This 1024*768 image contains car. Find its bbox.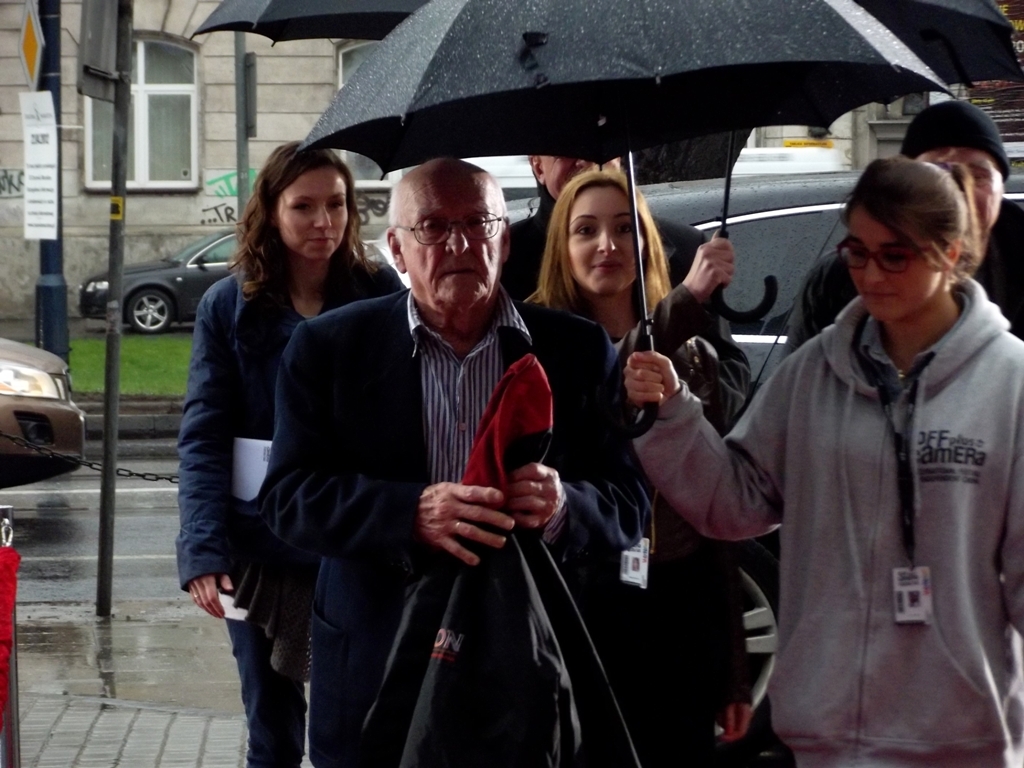
locate(67, 215, 223, 331).
